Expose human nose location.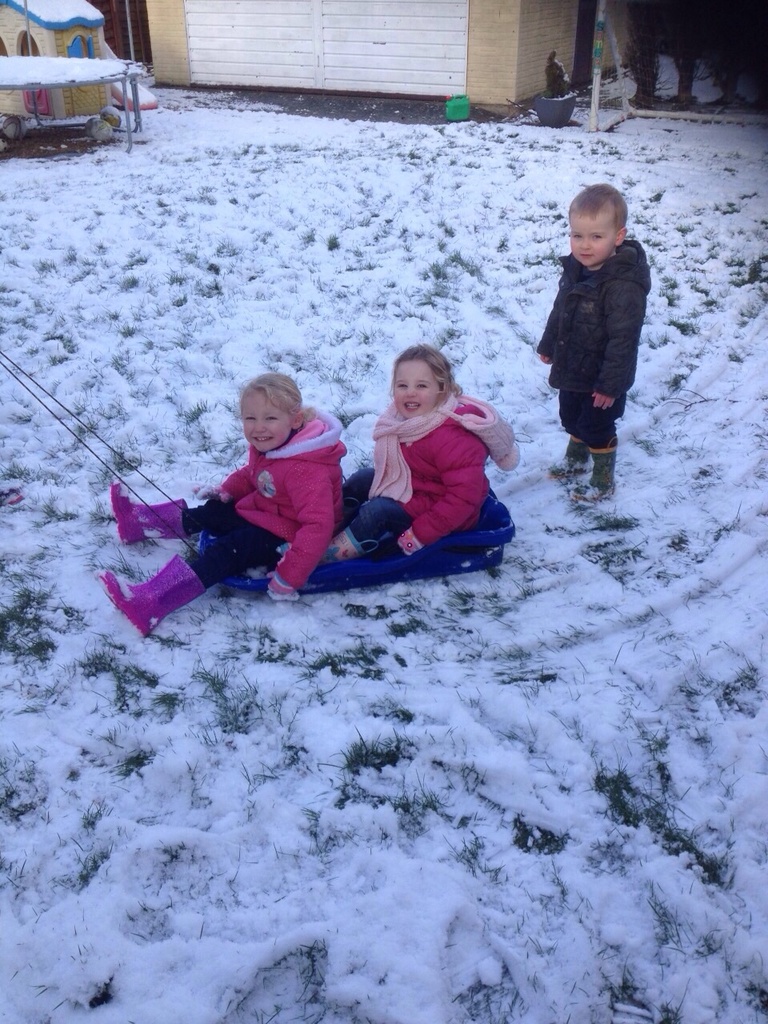
Exposed at <region>255, 421, 262, 436</region>.
